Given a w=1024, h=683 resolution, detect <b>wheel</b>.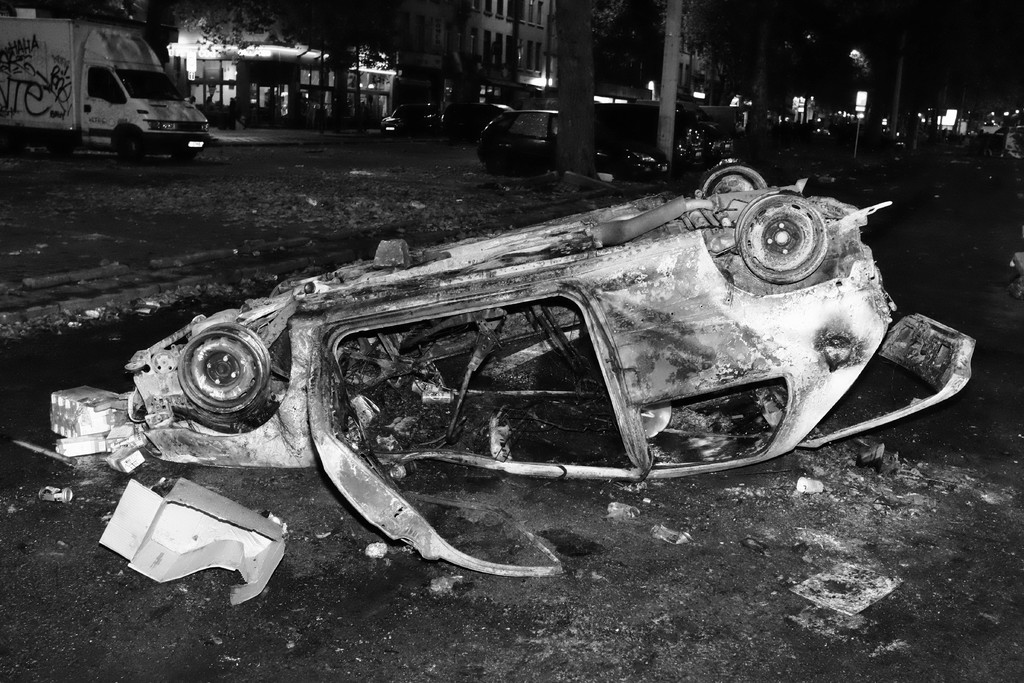
179/324/273/413.
